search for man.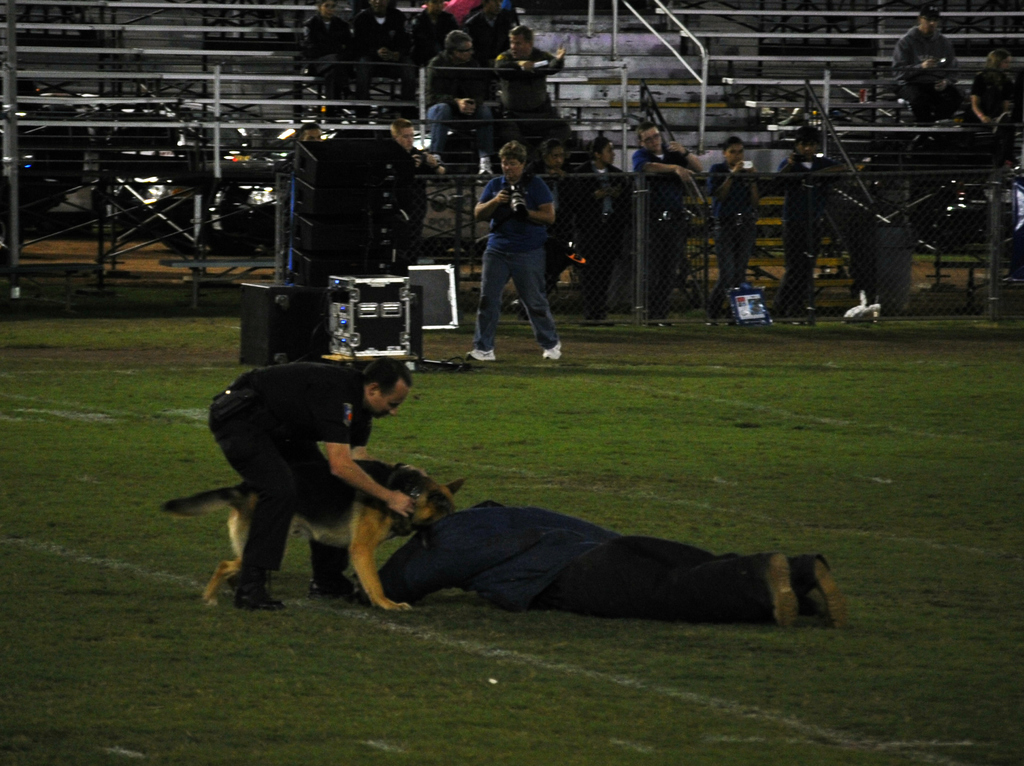
Found at 411,0,459,61.
